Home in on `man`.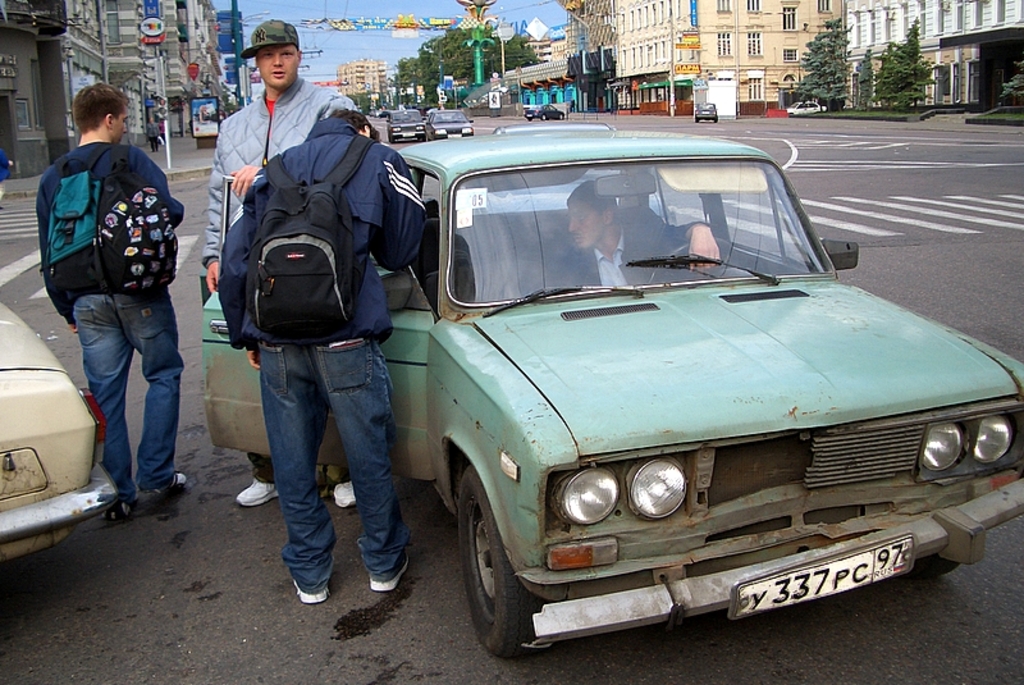
Homed in at detection(200, 18, 362, 510).
